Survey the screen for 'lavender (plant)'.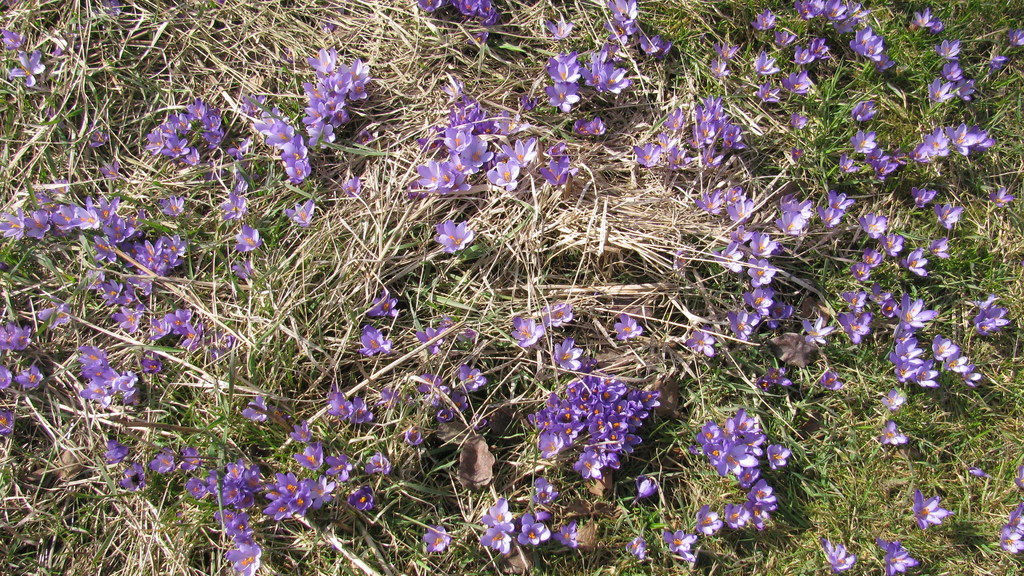
Survey found: crop(883, 298, 979, 388).
